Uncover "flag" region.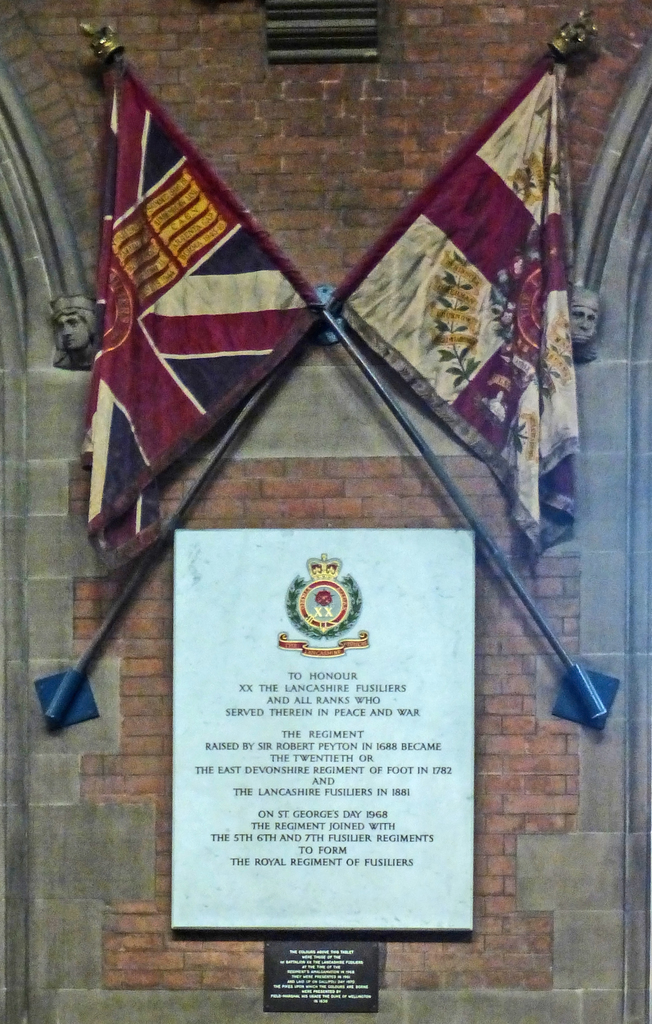
Uncovered: (left=81, top=13, right=347, bottom=550).
